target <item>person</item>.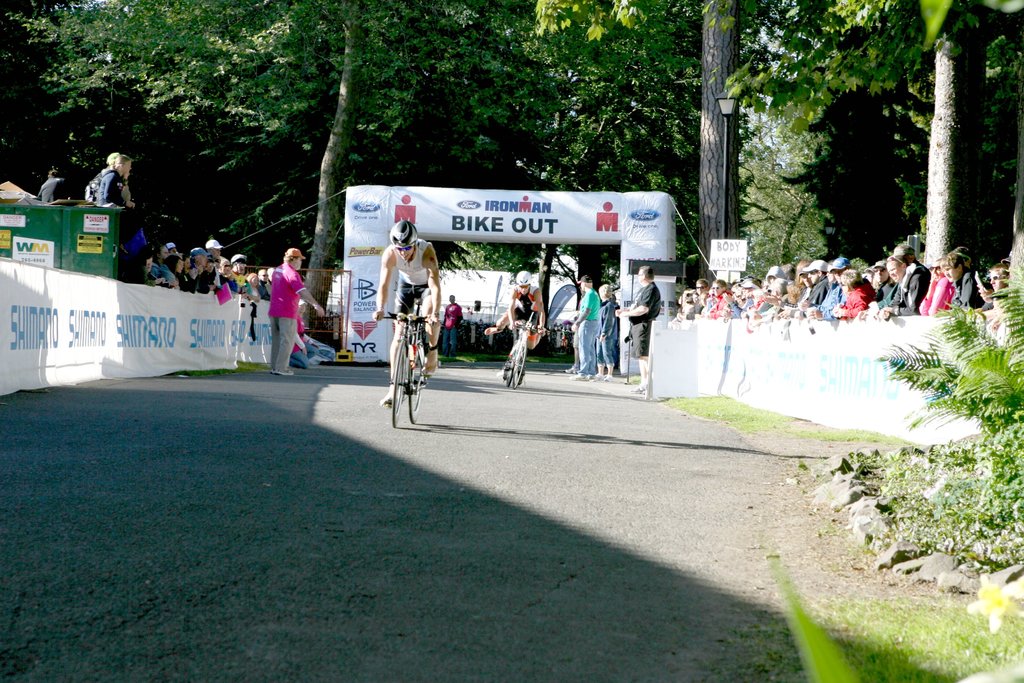
Target region: box=[268, 244, 328, 377].
